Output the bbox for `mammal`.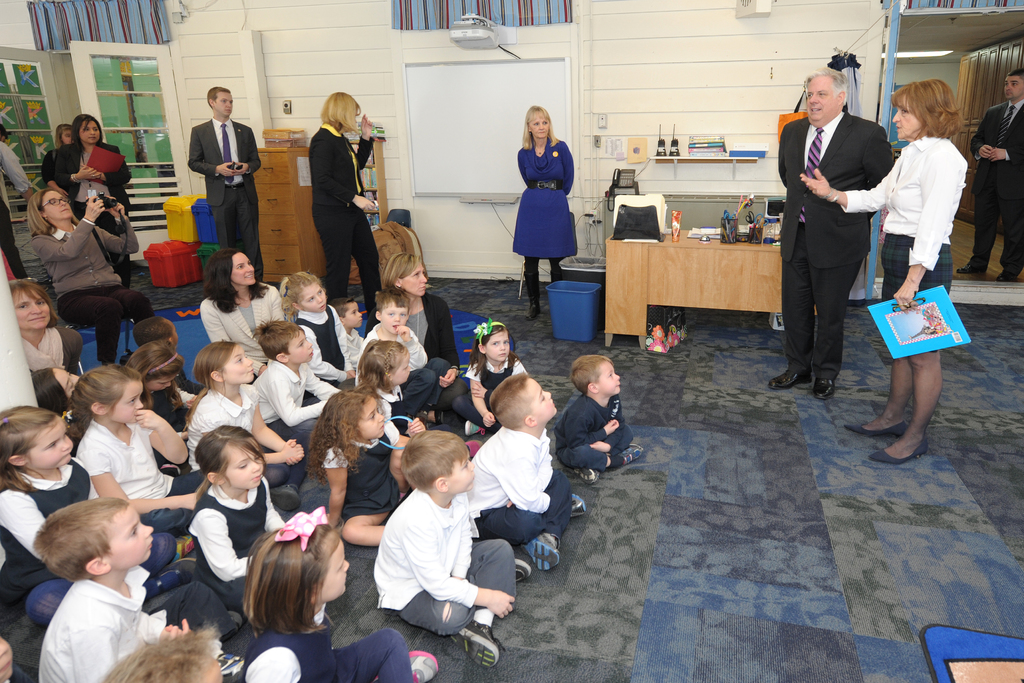
308, 88, 381, 293.
